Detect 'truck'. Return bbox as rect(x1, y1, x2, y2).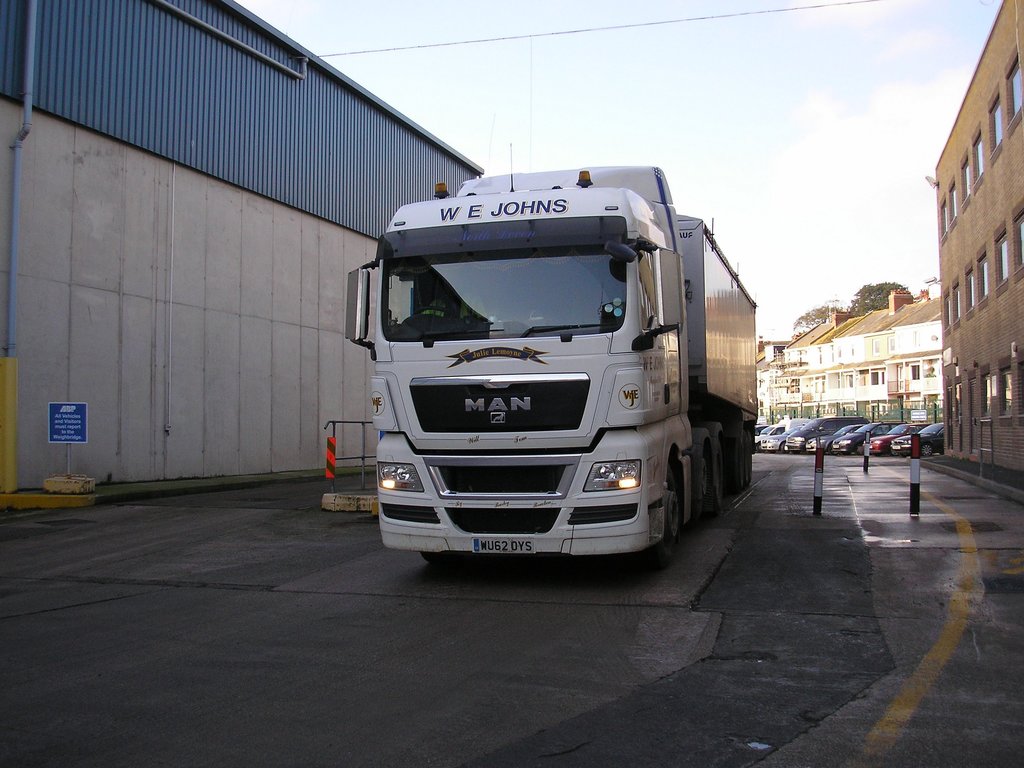
rect(338, 157, 767, 573).
